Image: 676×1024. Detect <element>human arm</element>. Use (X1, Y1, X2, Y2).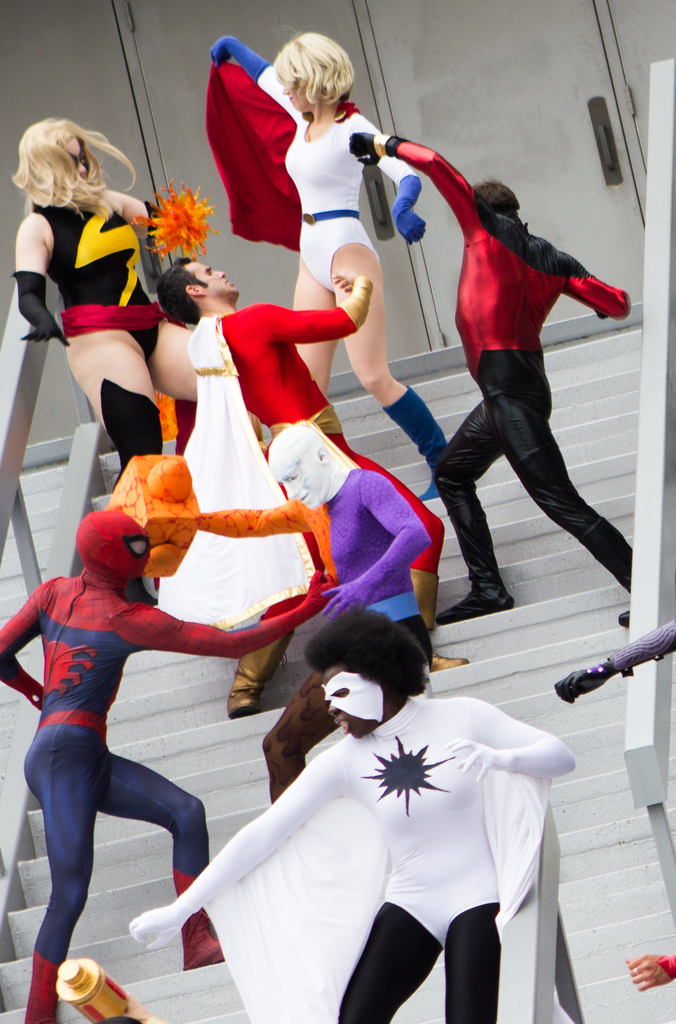
(318, 474, 432, 620).
